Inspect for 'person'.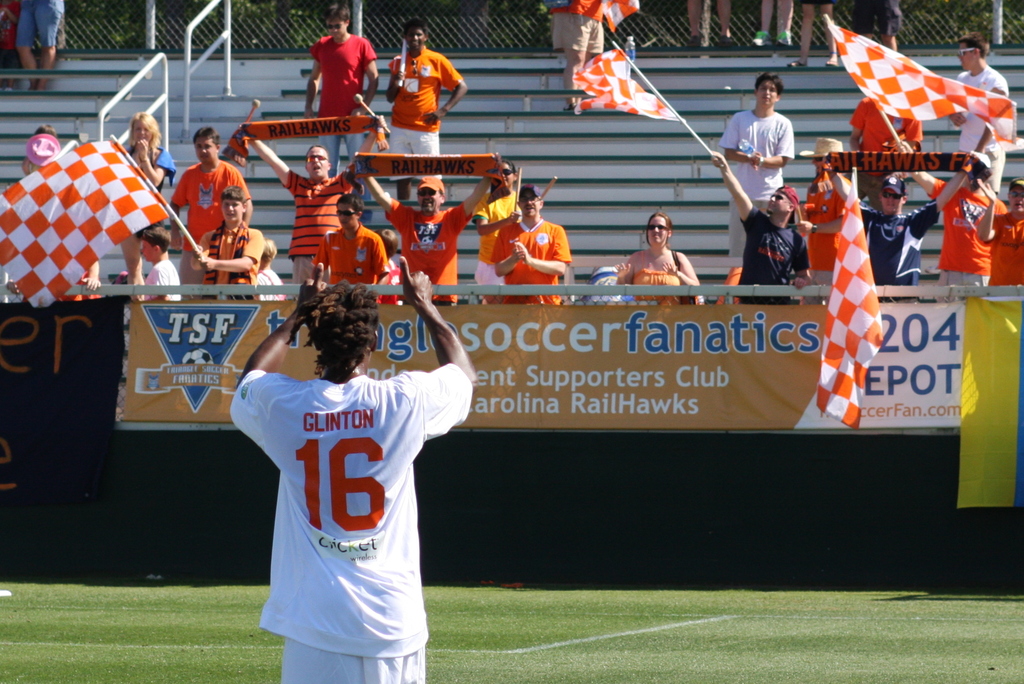
Inspection: bbox(16, 0, 65, 89).
